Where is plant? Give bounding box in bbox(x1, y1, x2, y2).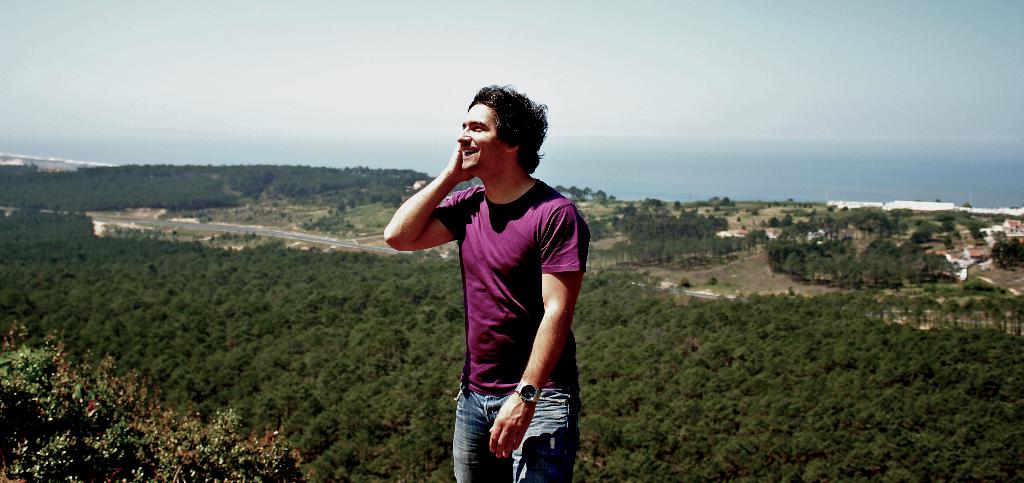
bbox(209, 219, 212, 222).
